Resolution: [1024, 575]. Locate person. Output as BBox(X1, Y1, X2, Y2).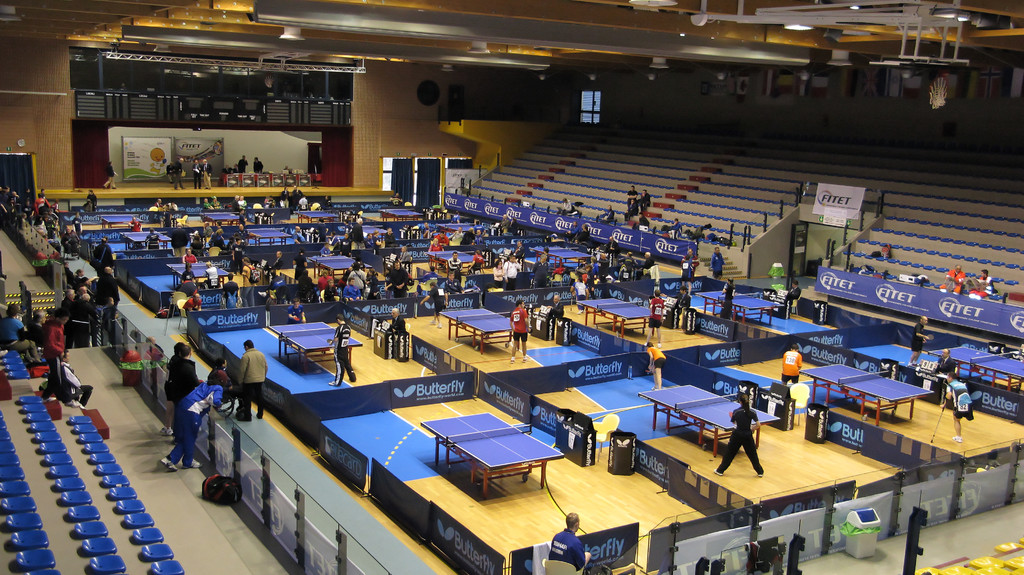
BBox(497, 211, 509, 231).
